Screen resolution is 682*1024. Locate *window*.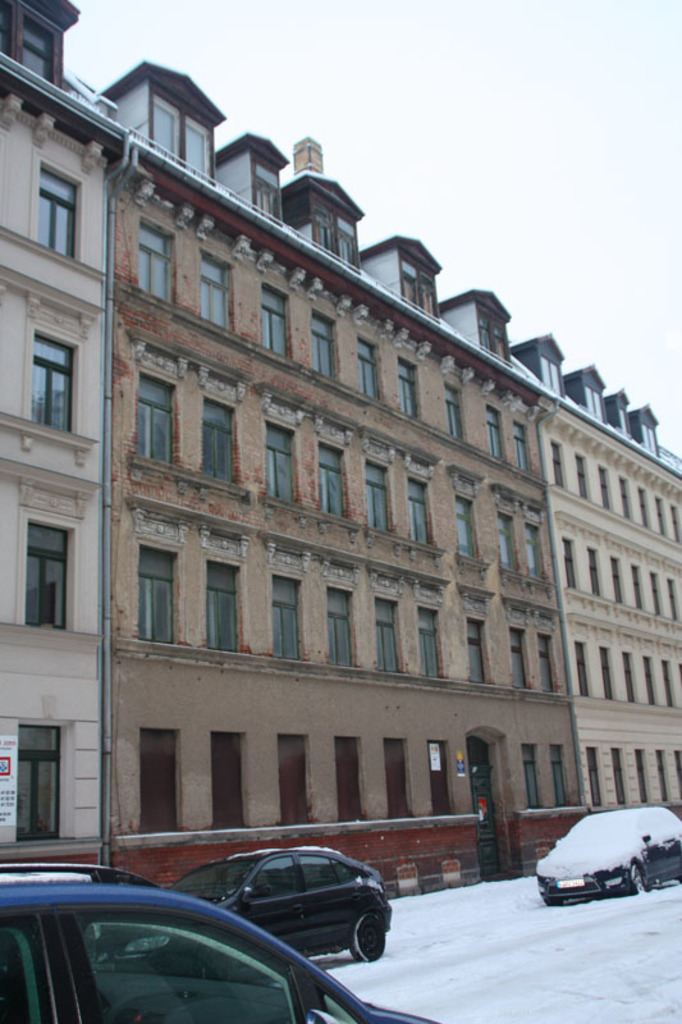
[615,408,633,436].
